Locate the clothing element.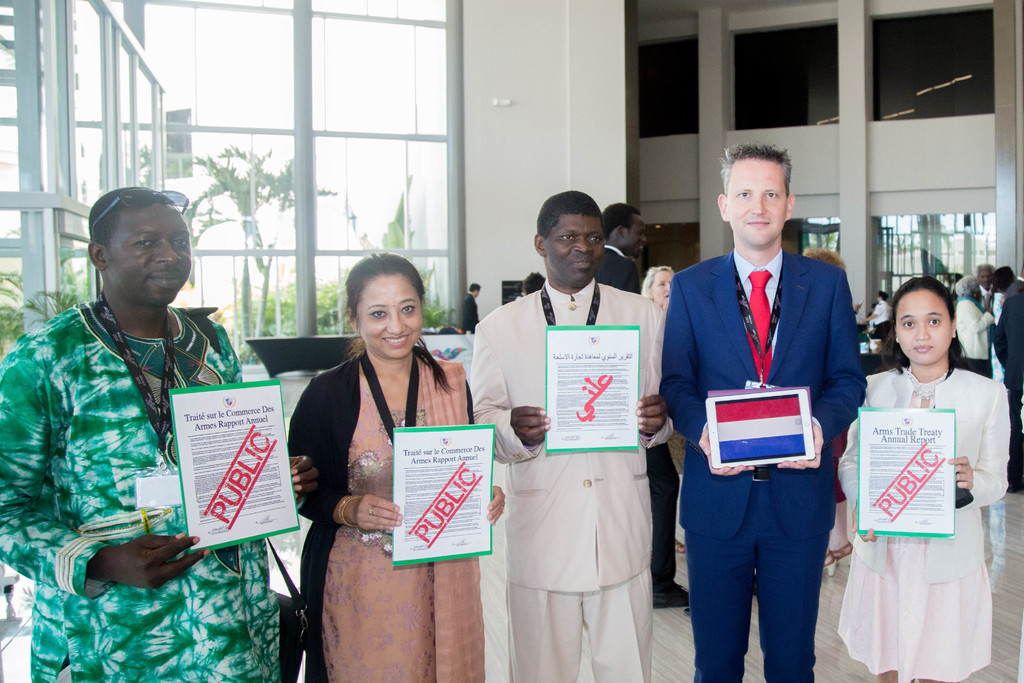
Element bbox: [591,247,641,295].
